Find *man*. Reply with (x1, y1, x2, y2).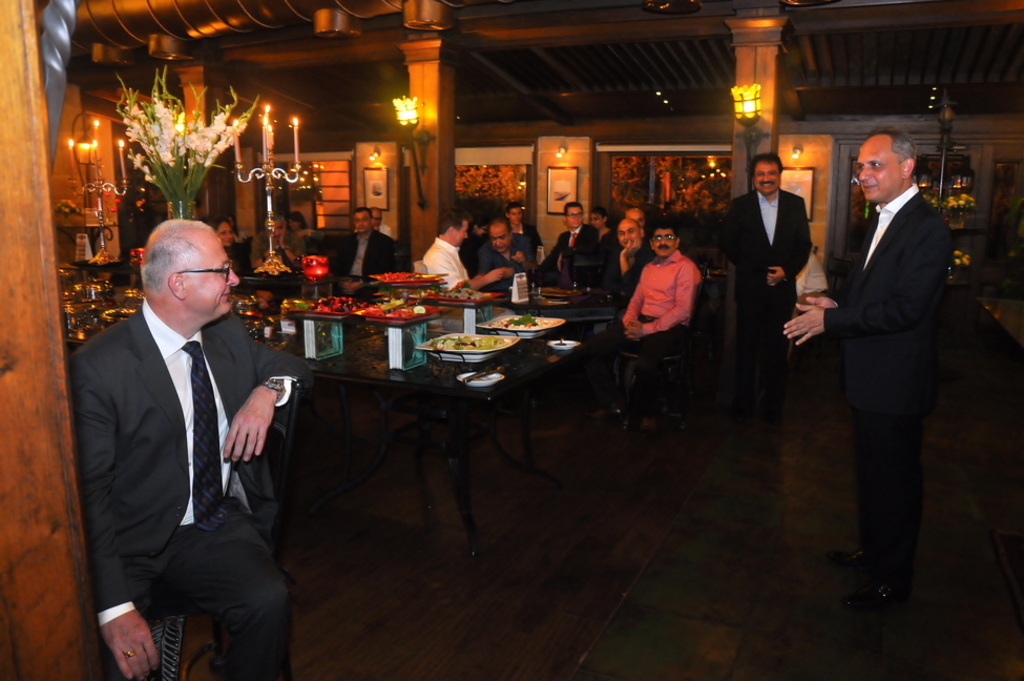
(509, 201, 551, 267).
